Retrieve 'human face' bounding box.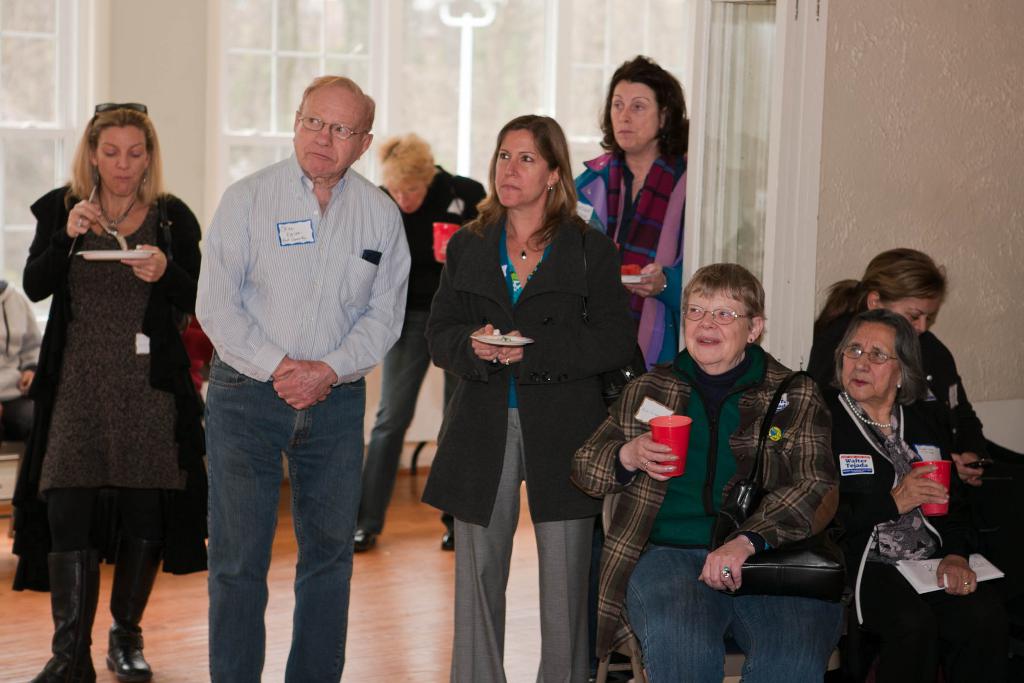
Bounding box: left=493, top=131, right=548, bottom=203.
